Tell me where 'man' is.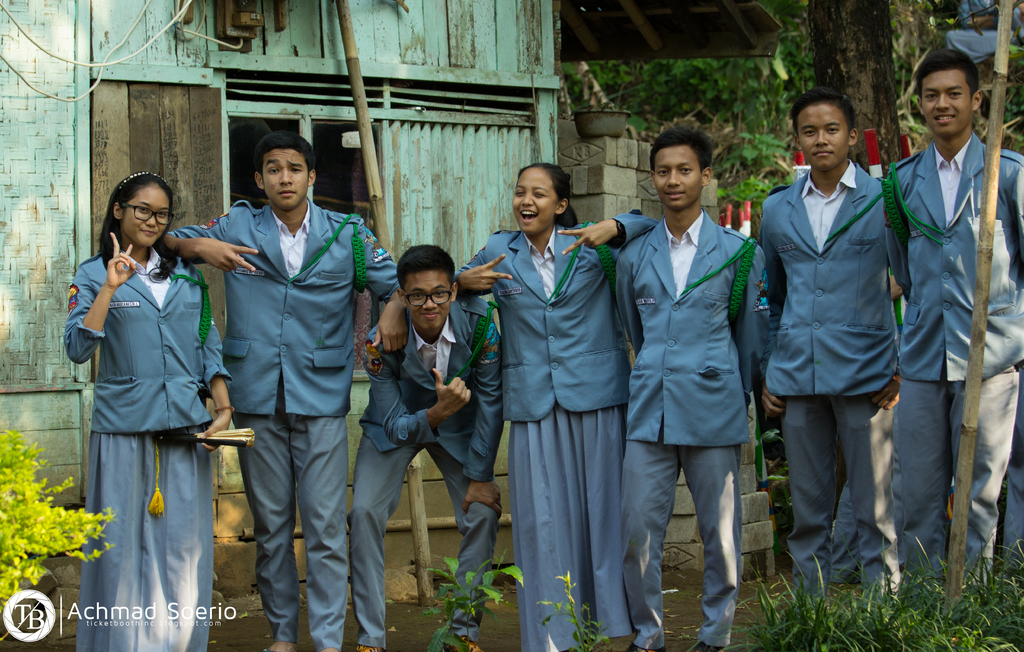
'man' is at box=[609, 122, 765, 619].
